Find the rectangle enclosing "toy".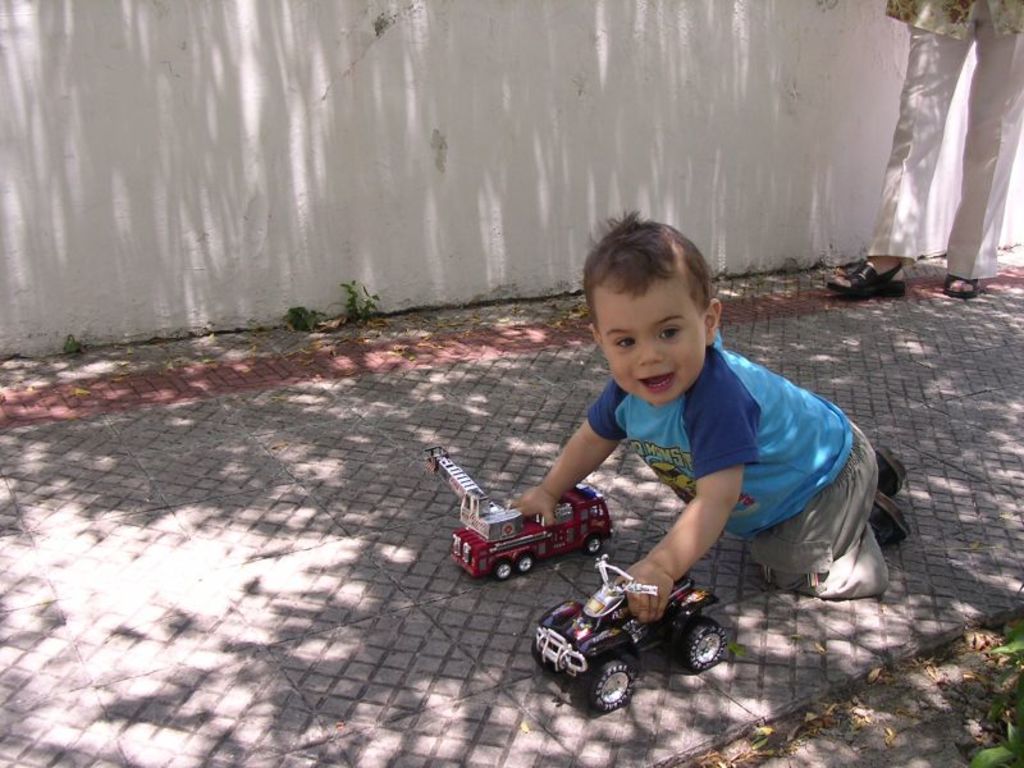
pyautogui.locateOnScreen(434, 442, 621, 582).
